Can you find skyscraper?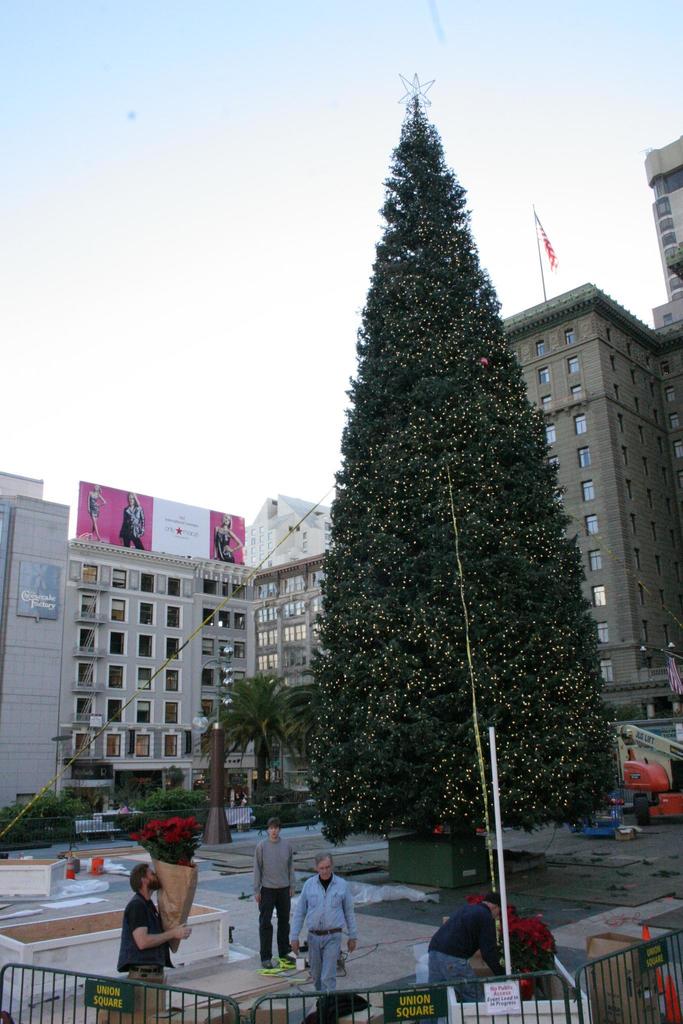
Yes, bounding box: [497, 208, 682, 727].
